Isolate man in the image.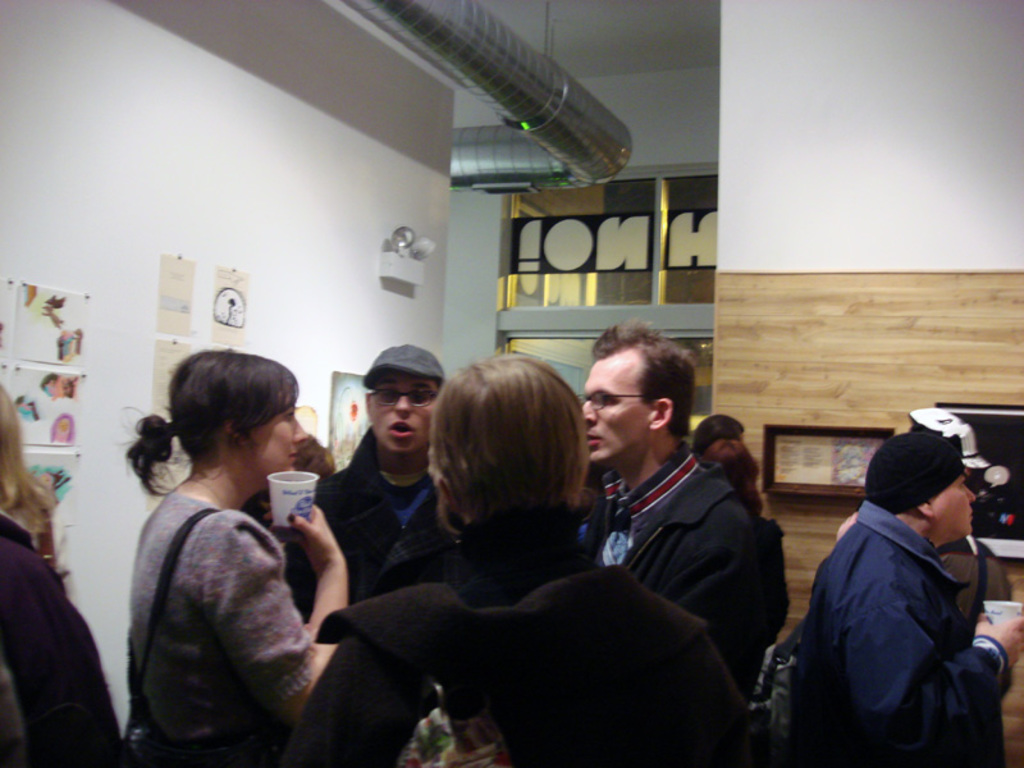
Isolated region: left=777, top=404, right=1021, bottom=762.
